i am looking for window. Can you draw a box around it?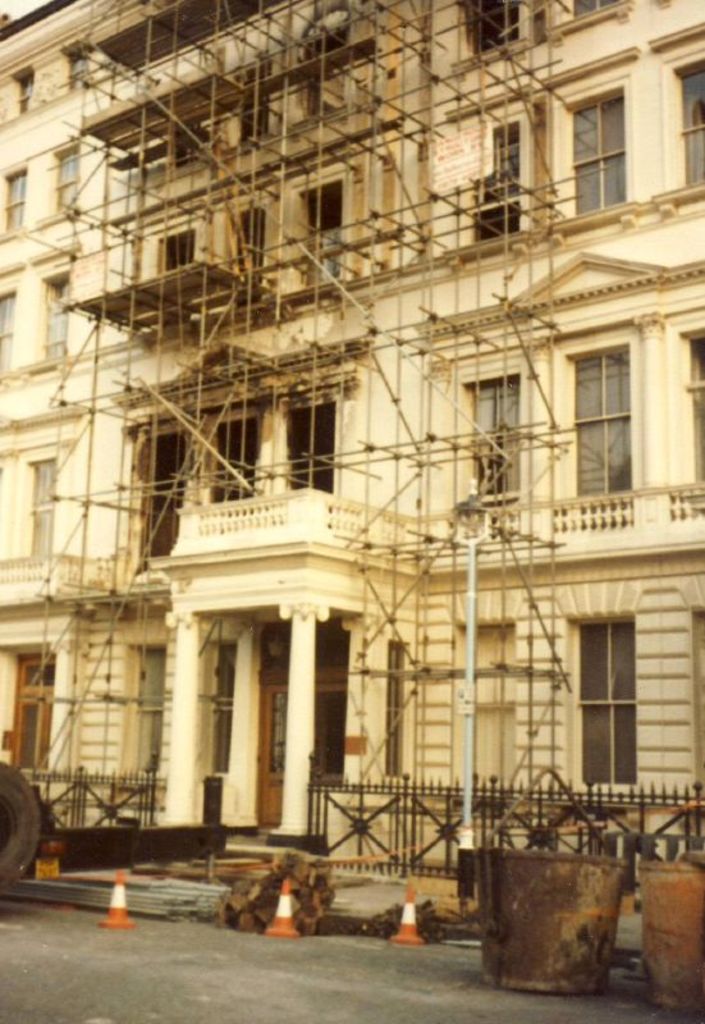
Sure, the bounding box is [x1=8, y1=650, x2=67, y2=782].
